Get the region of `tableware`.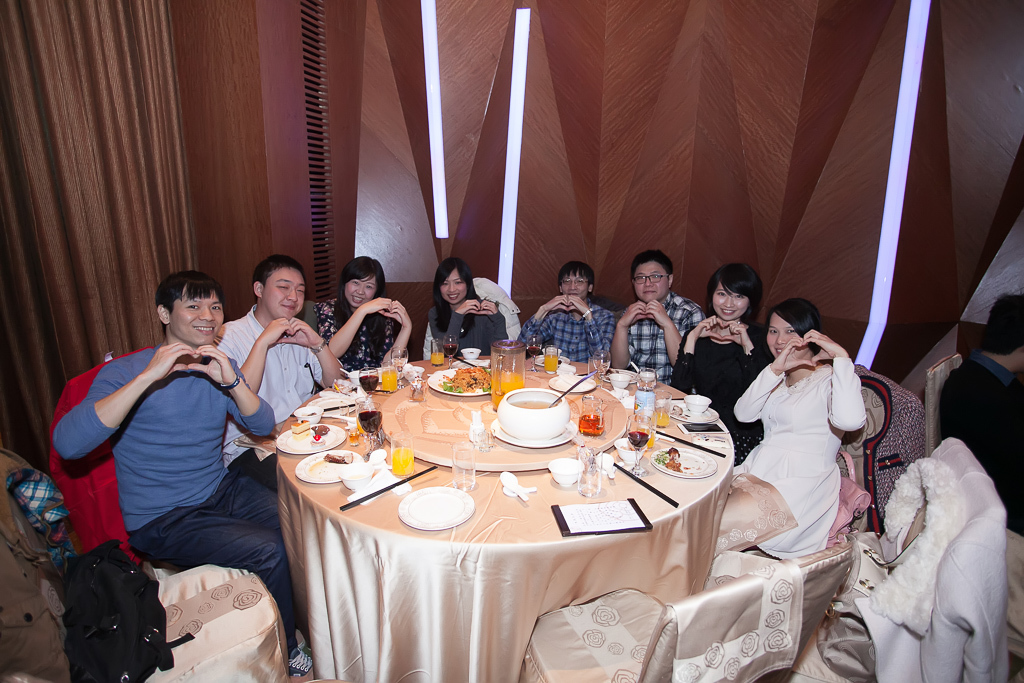
428,339,444,365.
